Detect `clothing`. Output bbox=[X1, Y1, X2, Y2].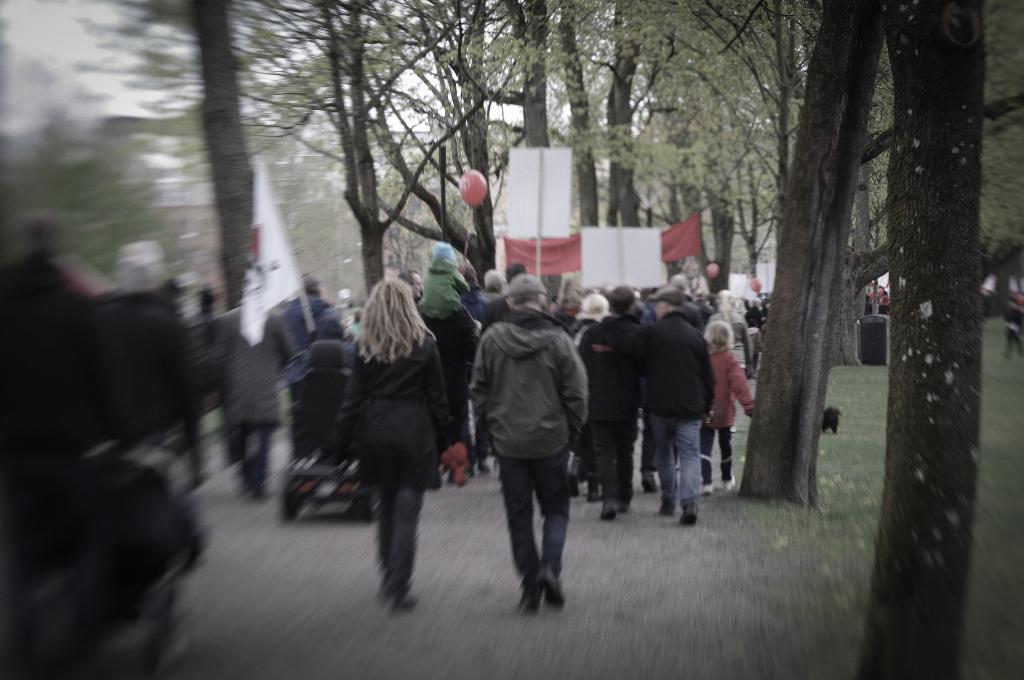
bbox=[342, 327, 460, 593].
